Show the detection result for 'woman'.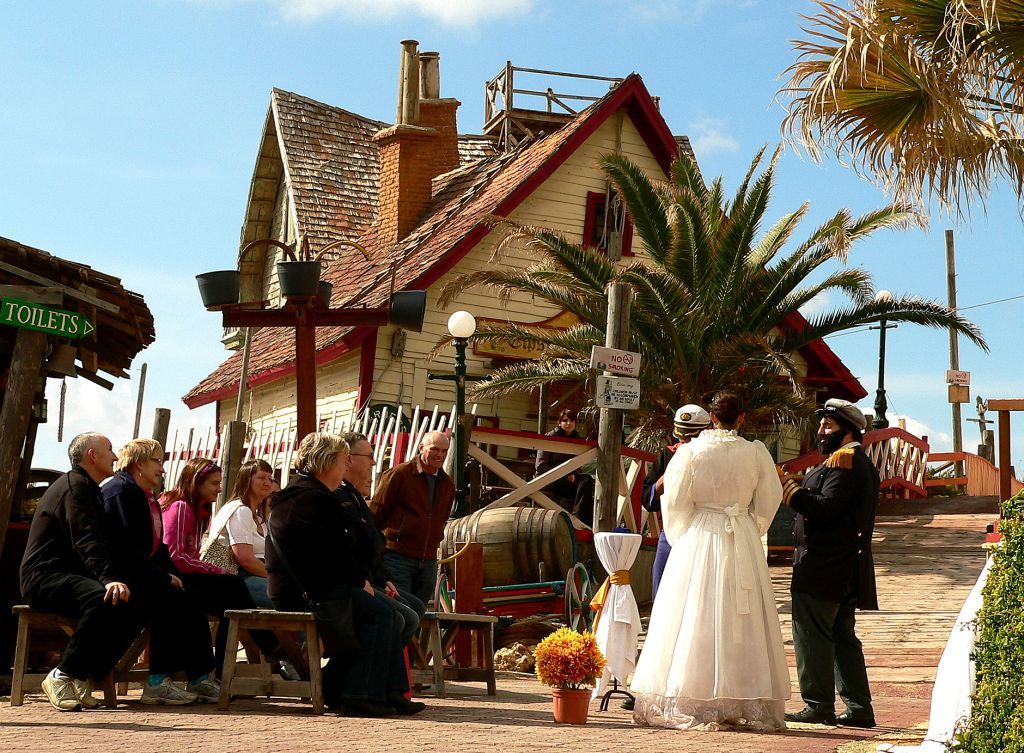
[197,459,292,684].
